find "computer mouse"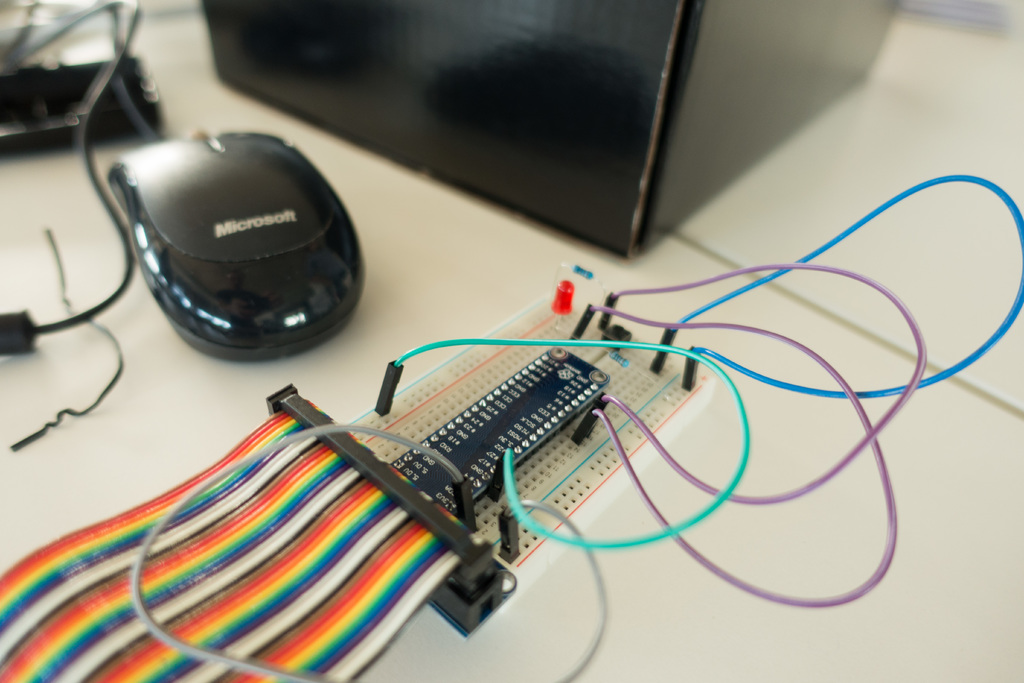
Rect(97, 124, 368, 366)
